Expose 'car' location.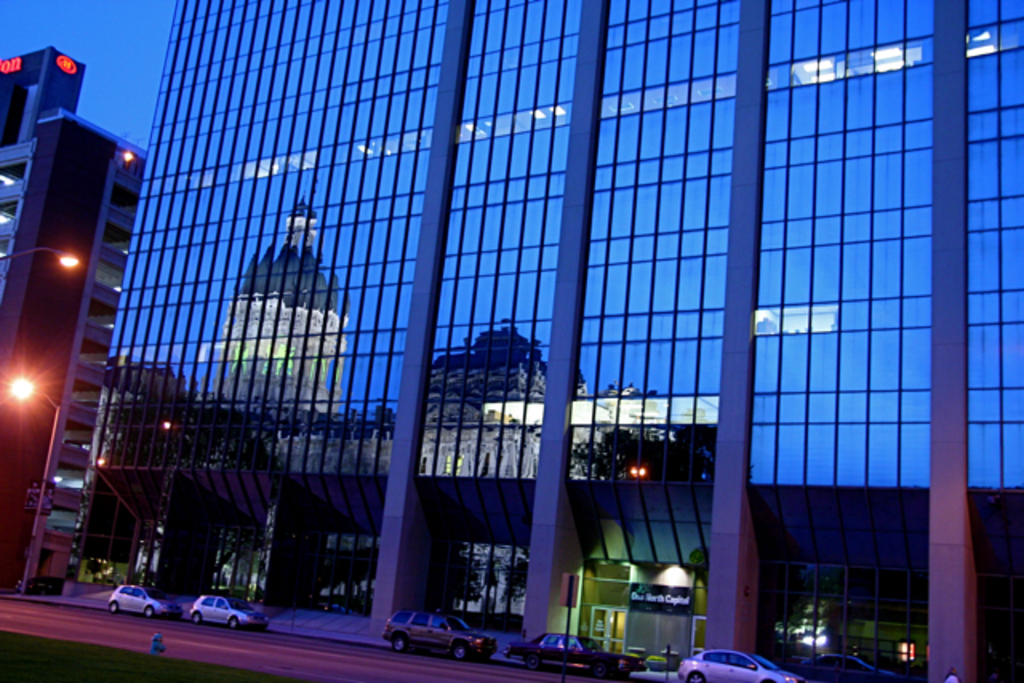
Exposed at box=[504, 632, 650, 678].
